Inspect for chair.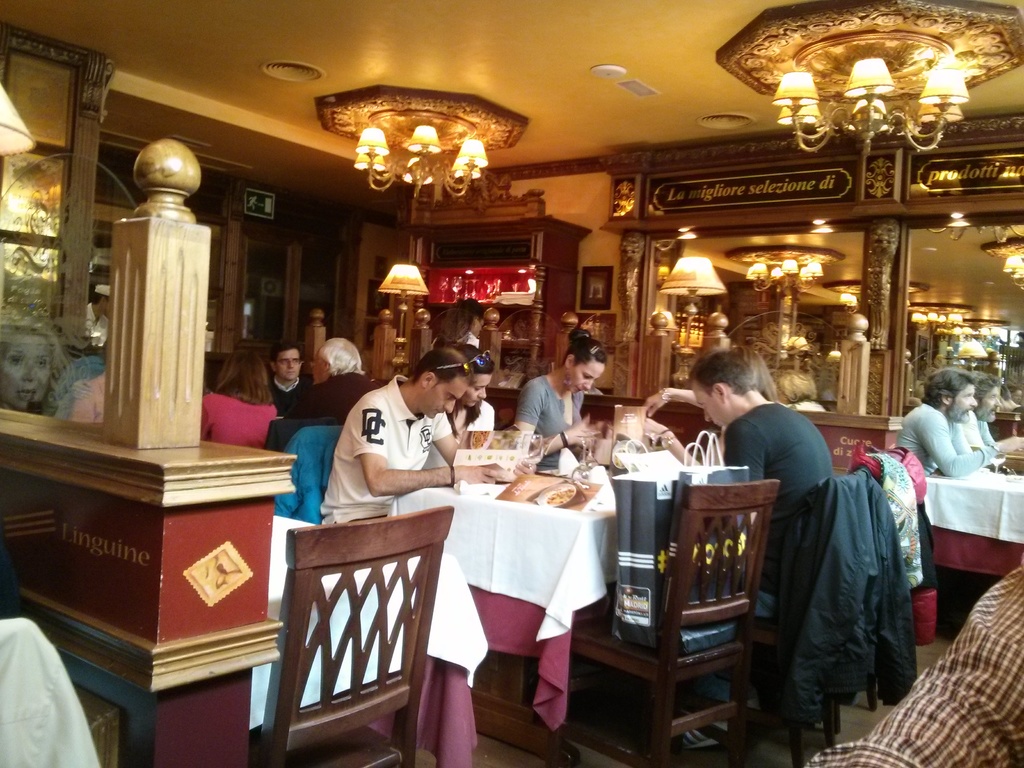
Inspection: {"x1": 262, "y1": 498, "x2": 455, "y2": 767}.
